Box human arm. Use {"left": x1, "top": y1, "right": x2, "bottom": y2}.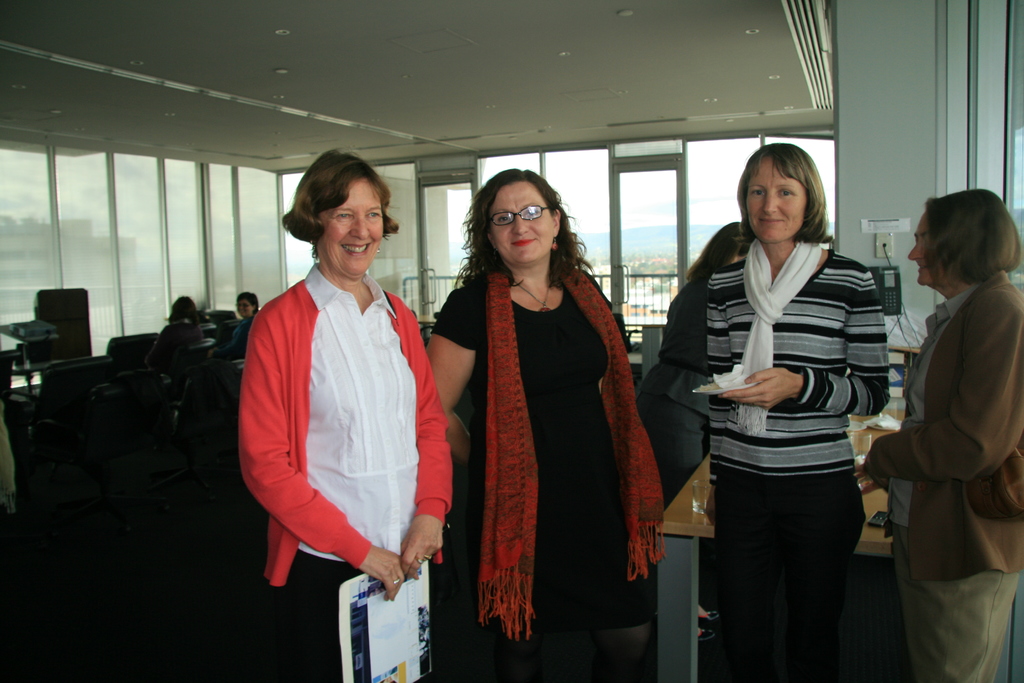
{"left": 866, "top": 288, "right": 1023, "bottom": 486}.
